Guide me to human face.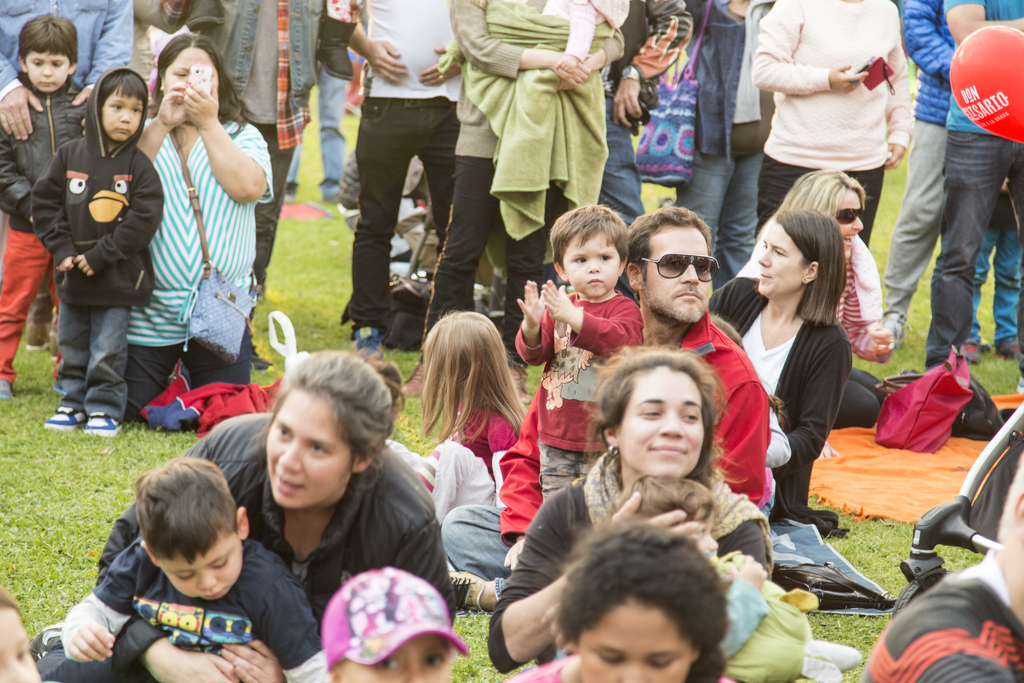
Guidance: (0, 609, 38, 680).
